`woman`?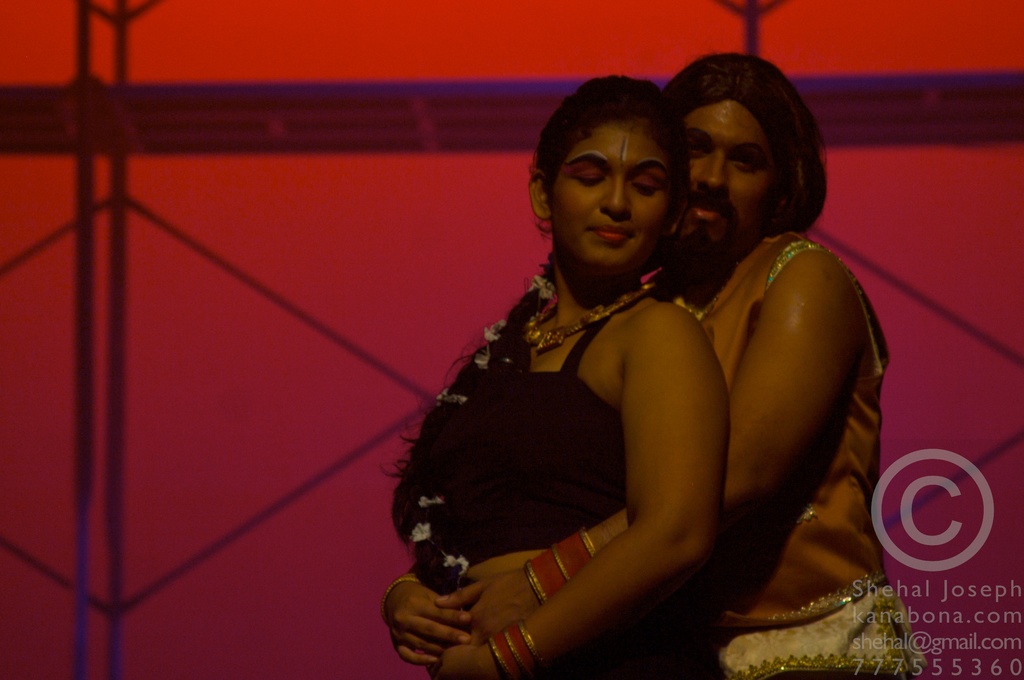
x1=419 y1=52 x2=847 y2=675
